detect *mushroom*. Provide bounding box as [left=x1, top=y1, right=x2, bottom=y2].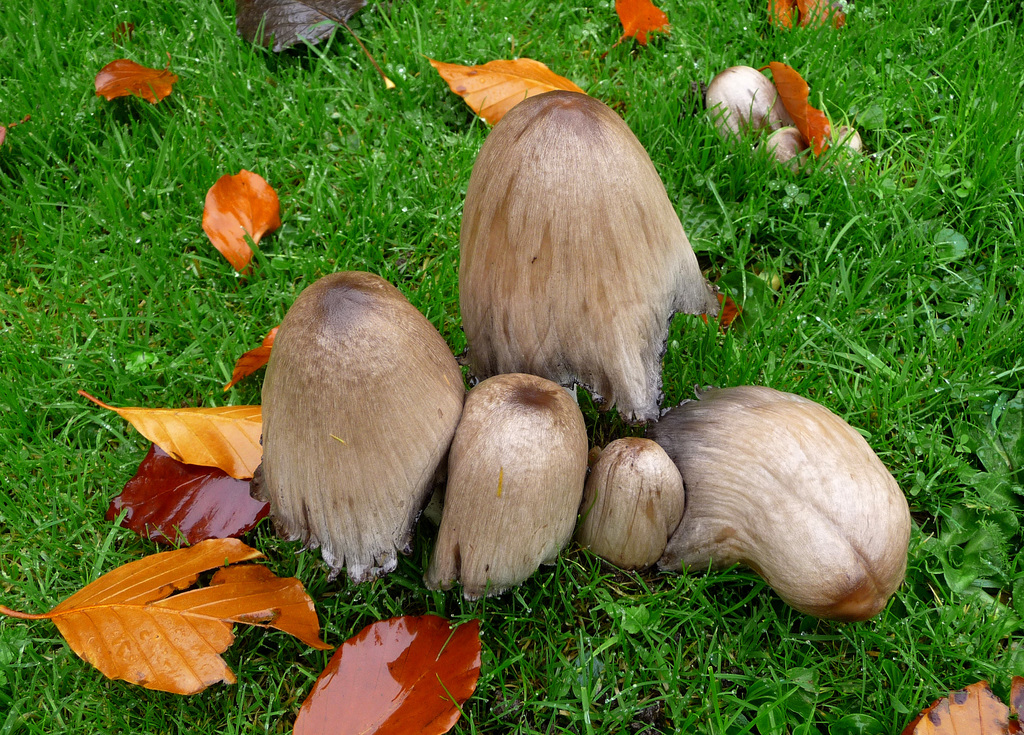
[left=225, top=274, right=488, bottom=611].
